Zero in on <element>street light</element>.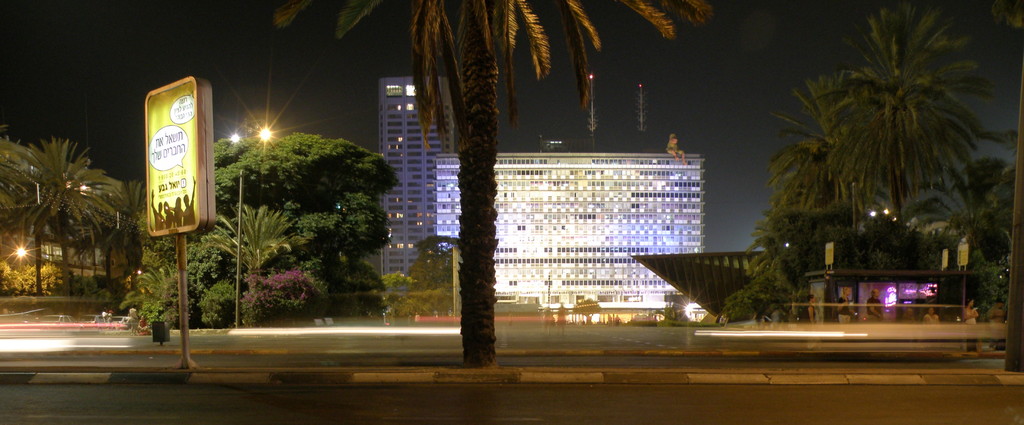
Zeroed in: [15, 244, 26, 270].
